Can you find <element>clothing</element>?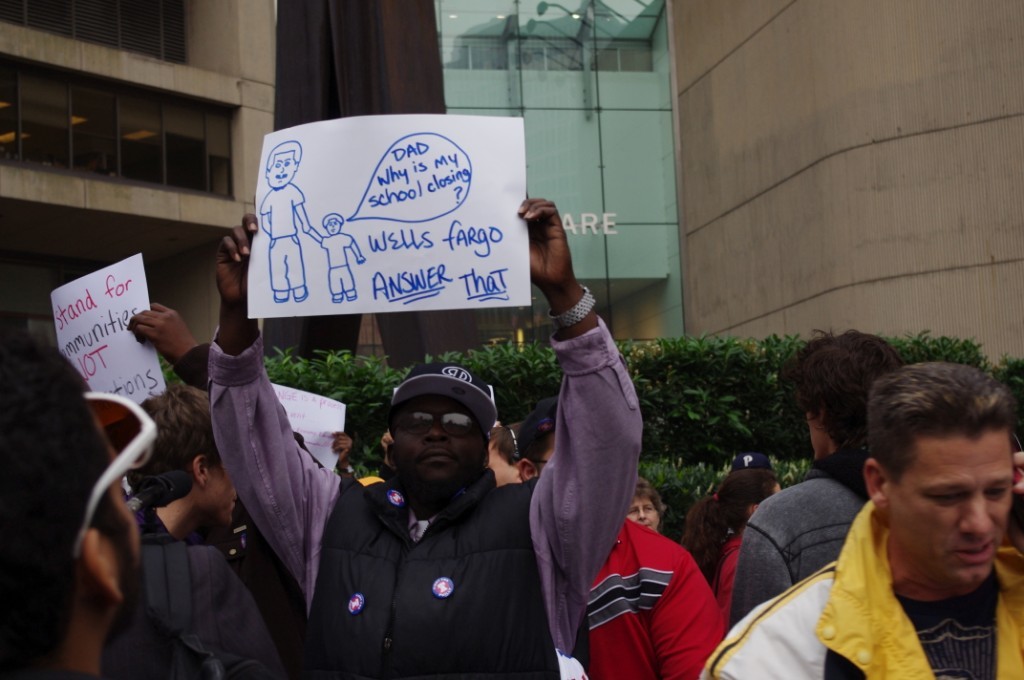
Yes, bounding box: Rect(728, 448, 865, 629).
